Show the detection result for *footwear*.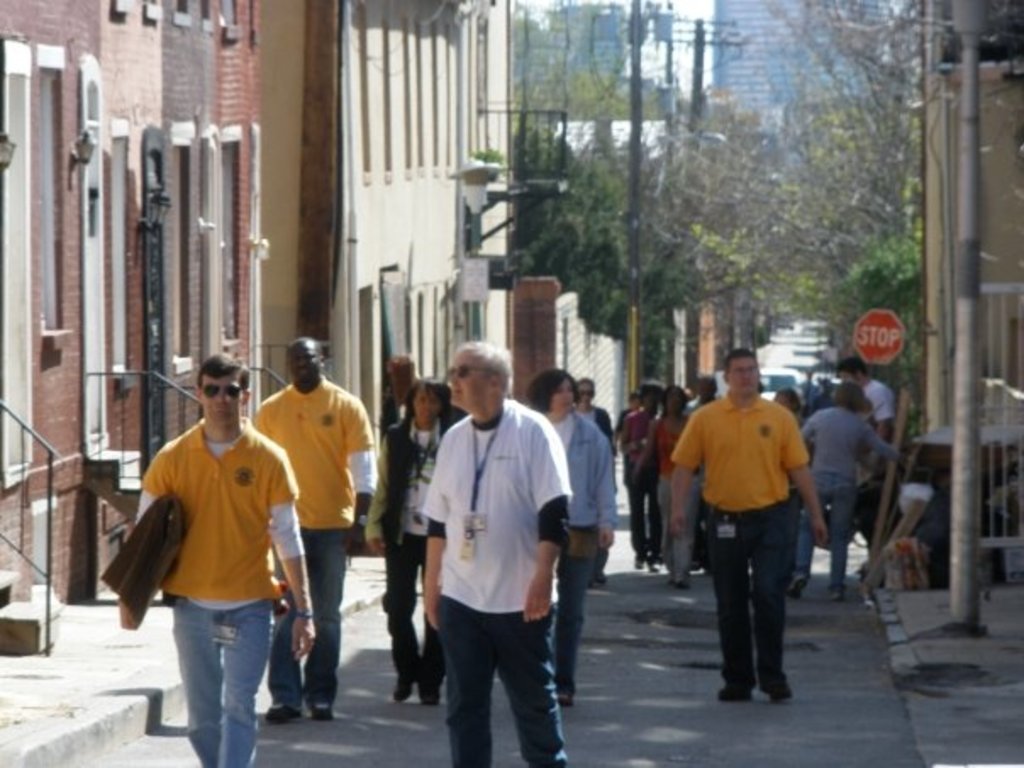
312:702:334:719.
